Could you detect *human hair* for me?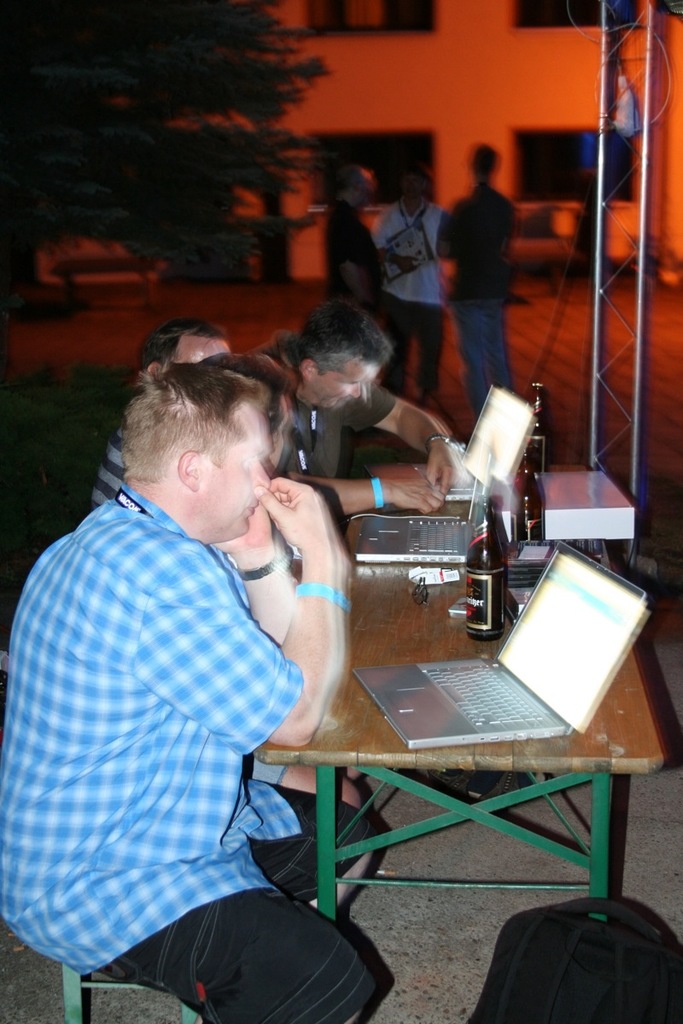
Detection result: pyautogui.locateOnScreen(285, 299, 392, 392).
